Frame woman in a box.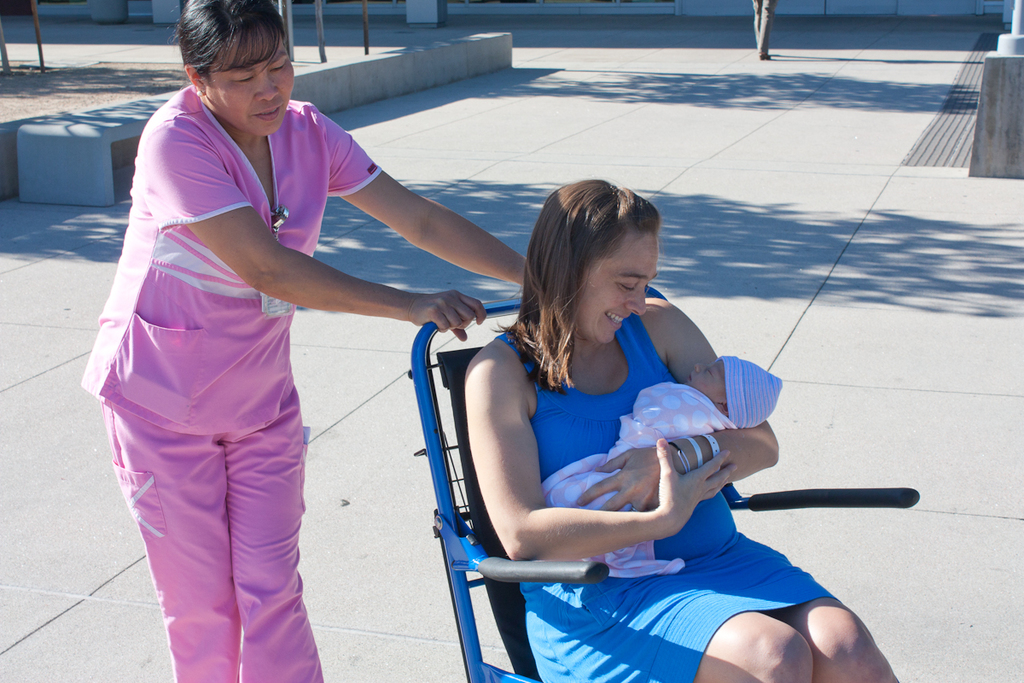
box(79, 0, 525, 682).
